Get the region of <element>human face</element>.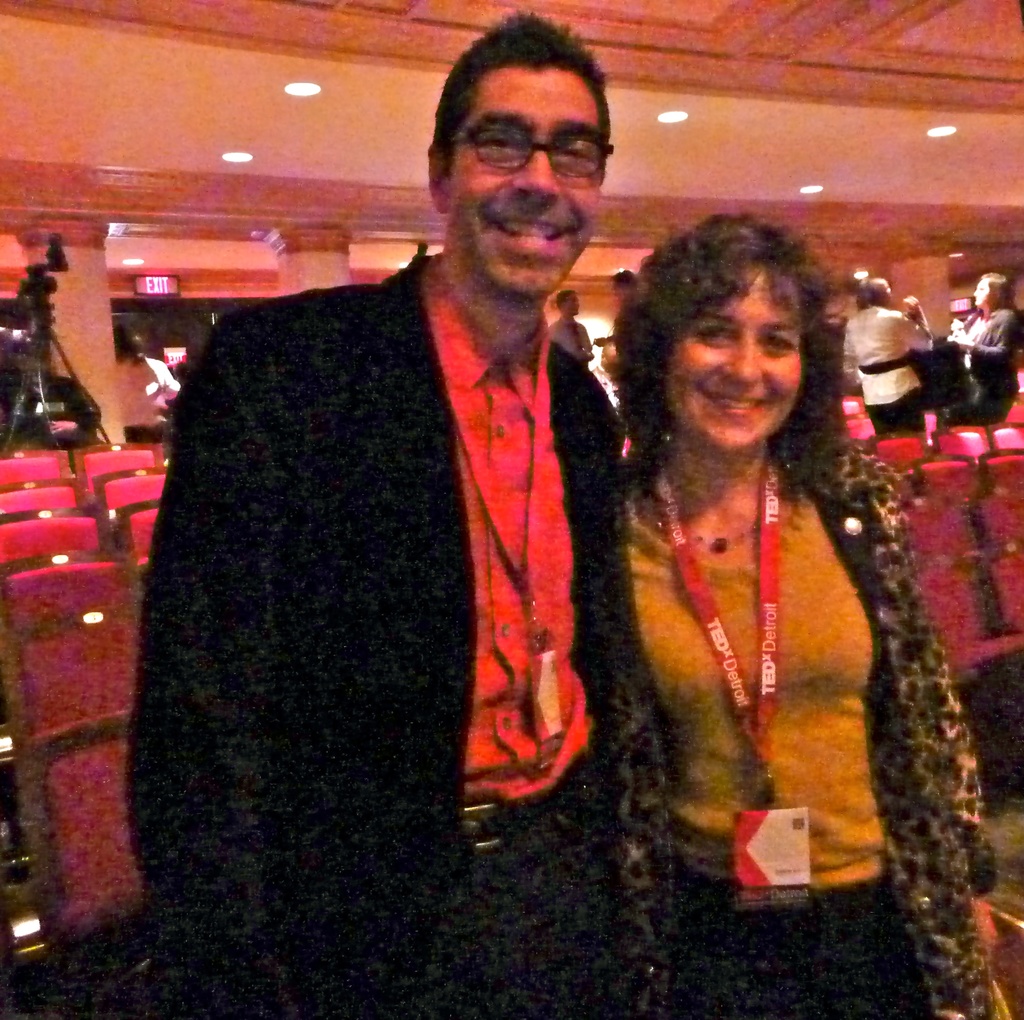
BBox(564, 296, 578, 313).
